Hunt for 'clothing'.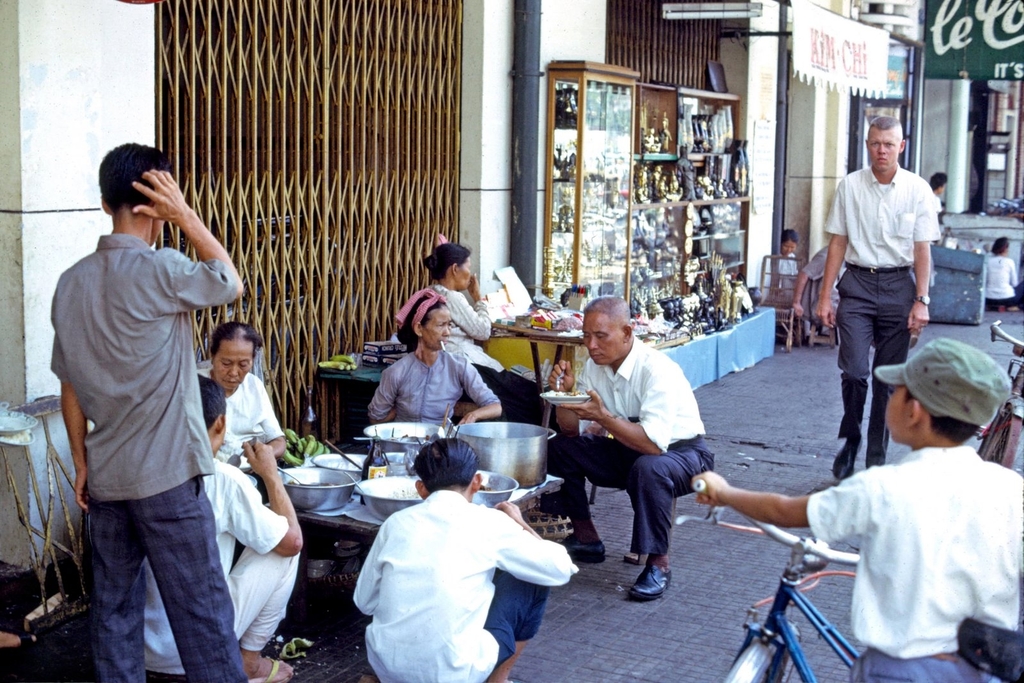
Hunted down at [x1=980, y1=257, x2=1018, y2=309].
